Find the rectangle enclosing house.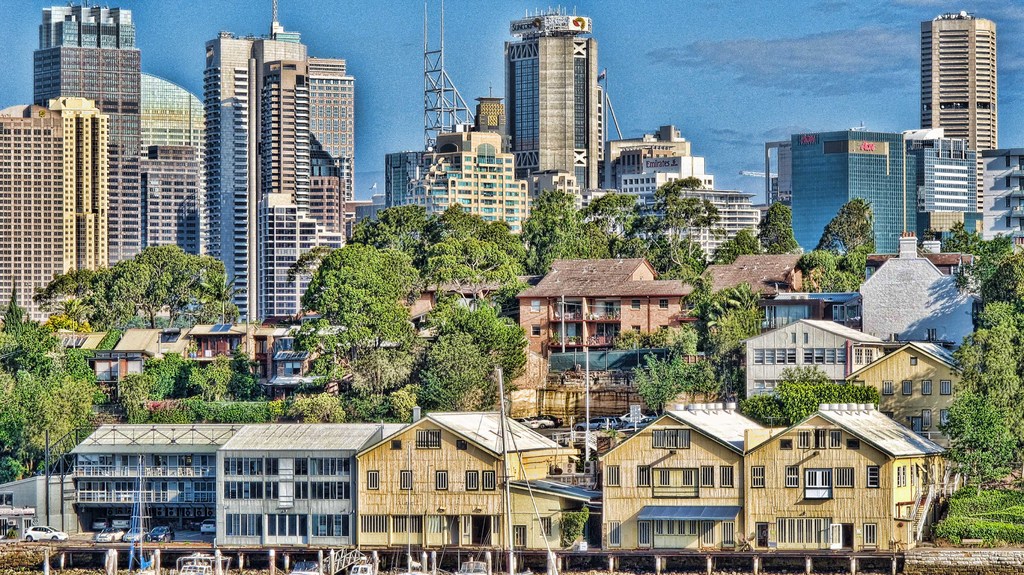
<box>45,318,323,392</box>.
